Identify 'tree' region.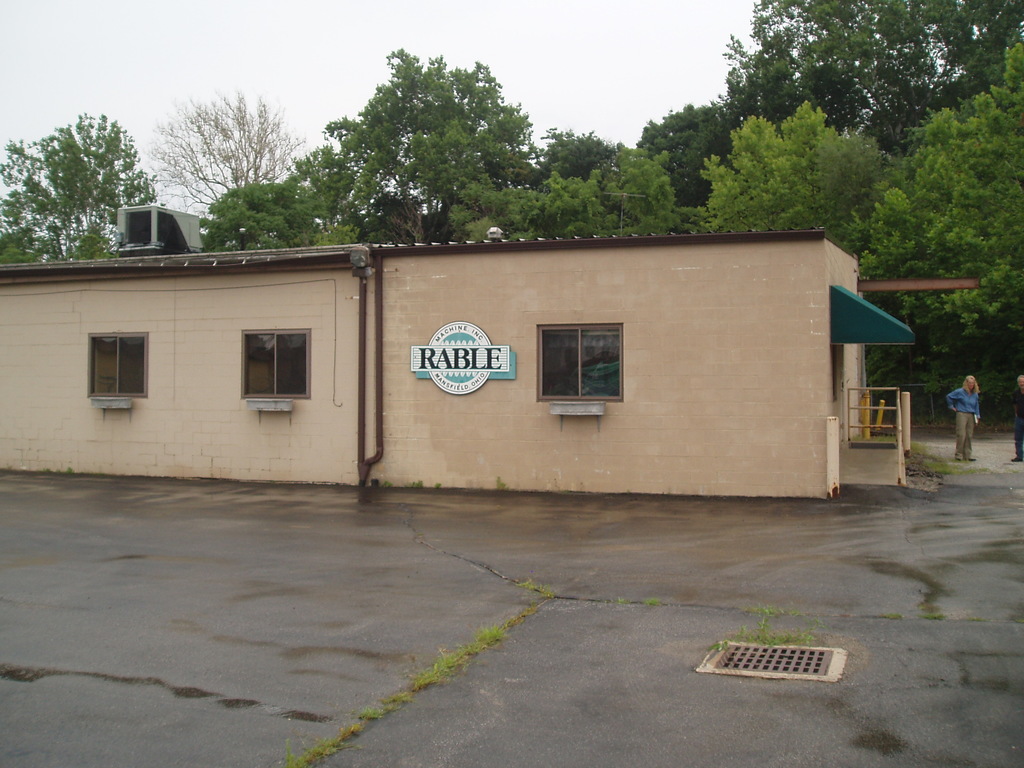
Region: [630, 0, 1022, 238].
